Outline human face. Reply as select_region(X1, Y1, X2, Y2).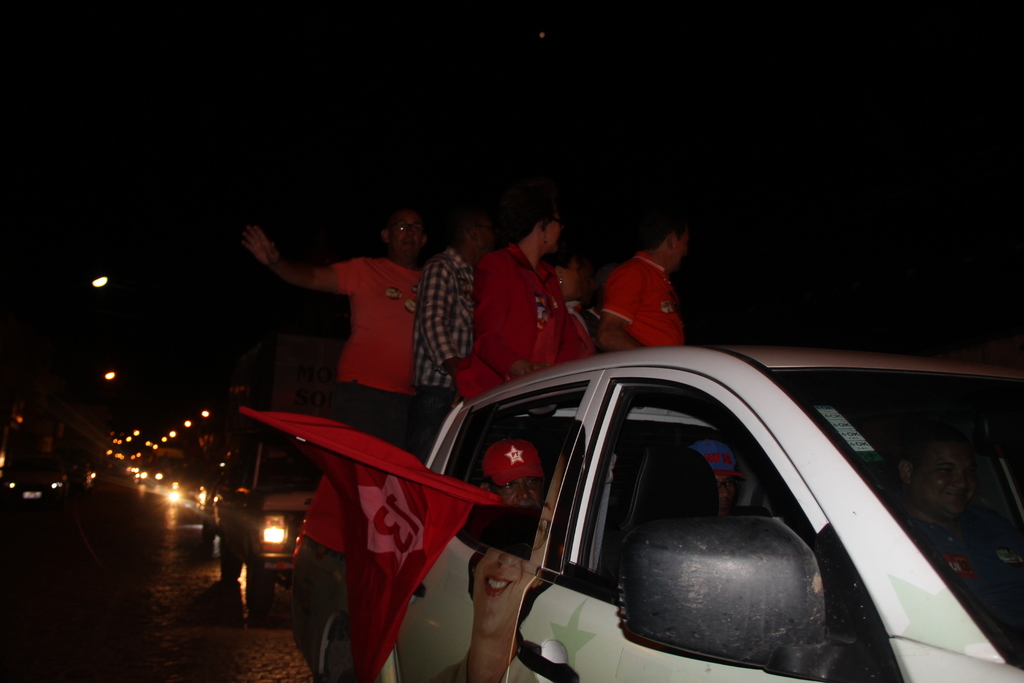
select_region(388, 211, 422, 258).
